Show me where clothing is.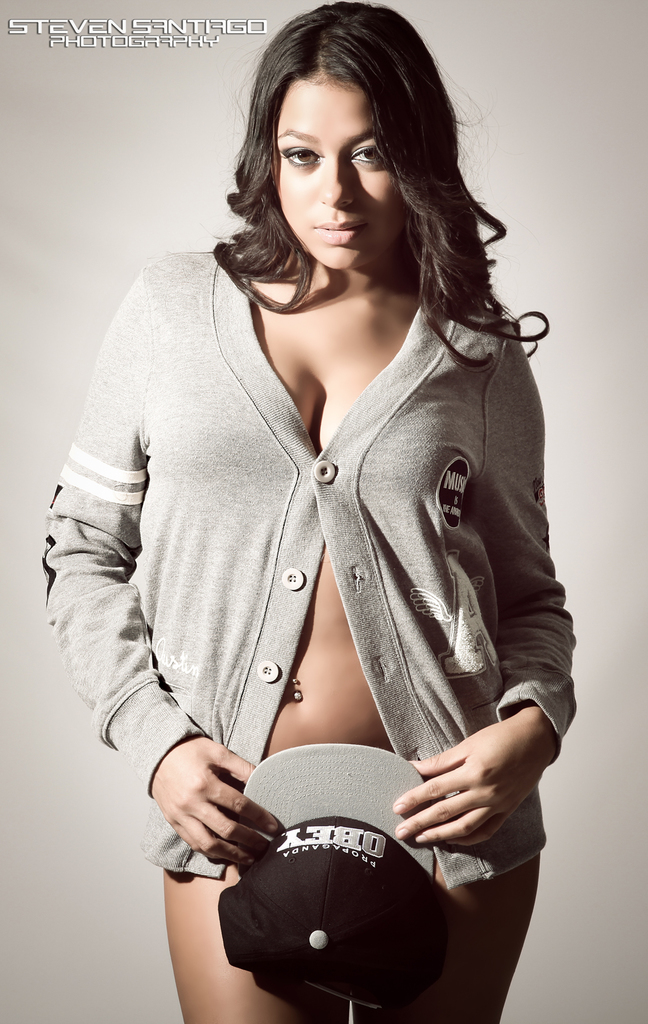
clothing is at bbox=[216, 746, 460, 1004].
